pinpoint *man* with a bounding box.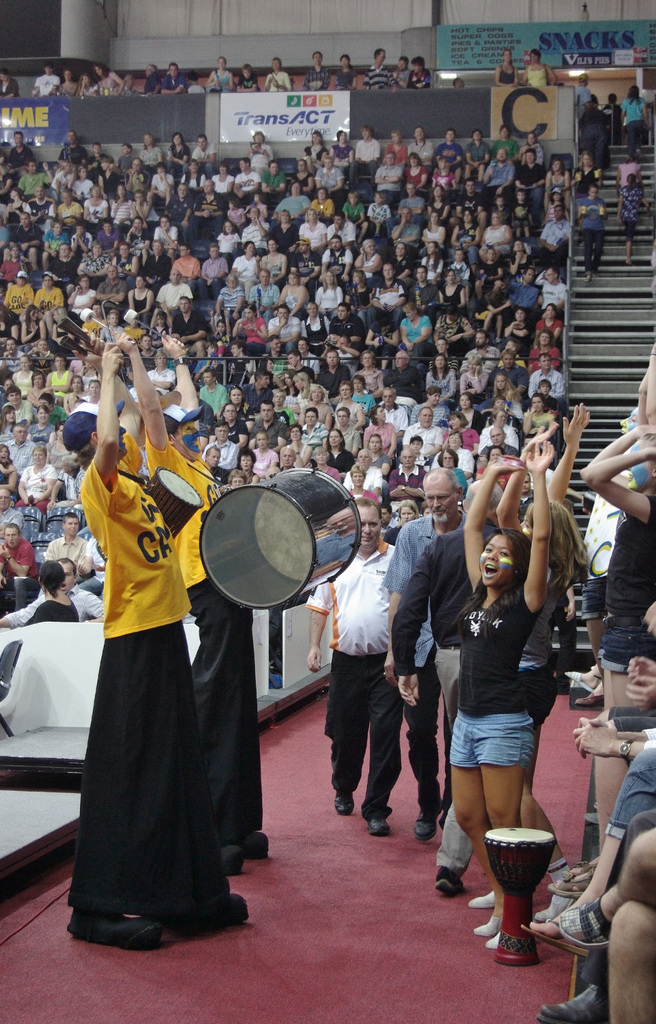
[x1=58, y1=191, x2=82, y2=223].
